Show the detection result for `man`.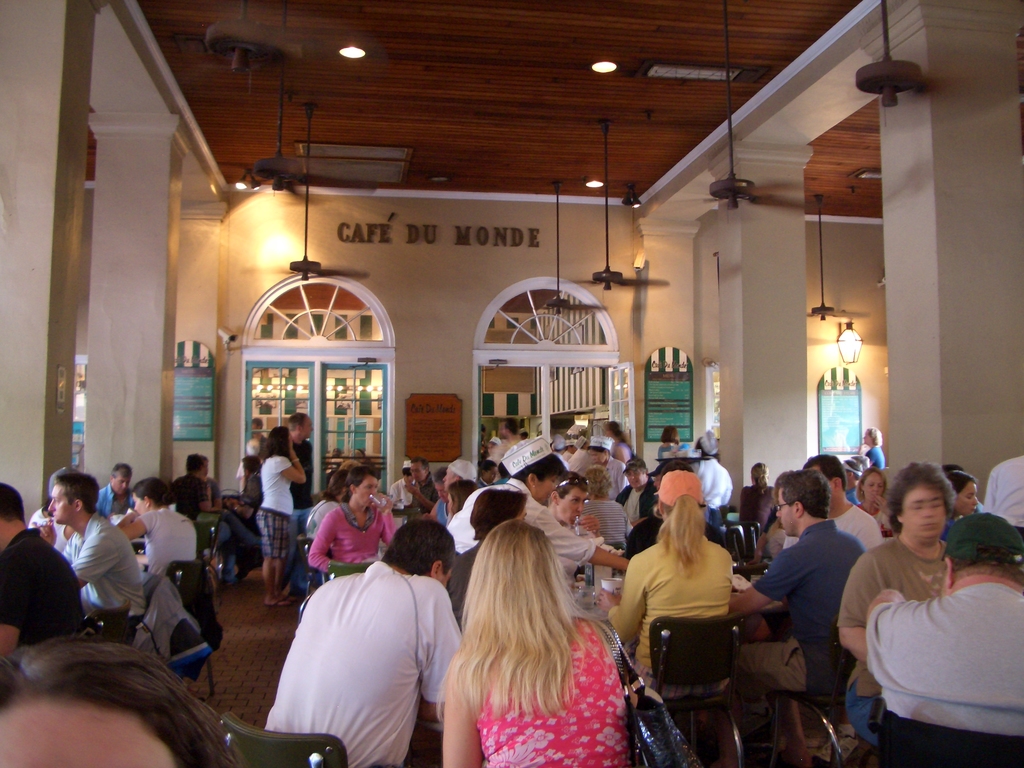
pyautogui.locateOnScreen(838, 459, 955, 745).
